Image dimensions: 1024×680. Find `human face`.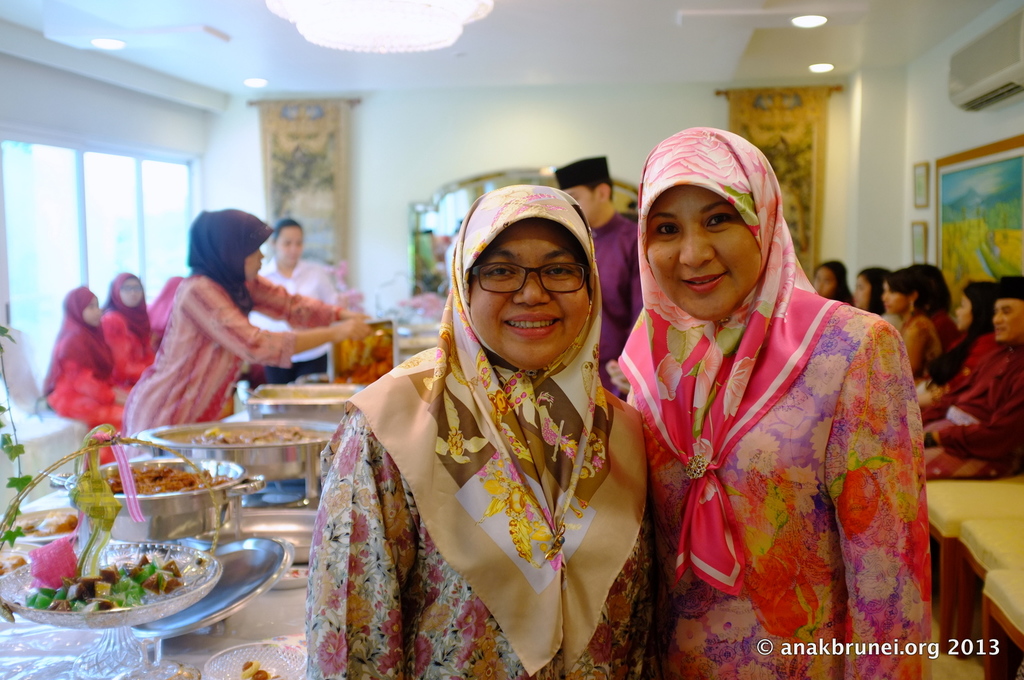
Rect(995, 300, 1023, 341).
